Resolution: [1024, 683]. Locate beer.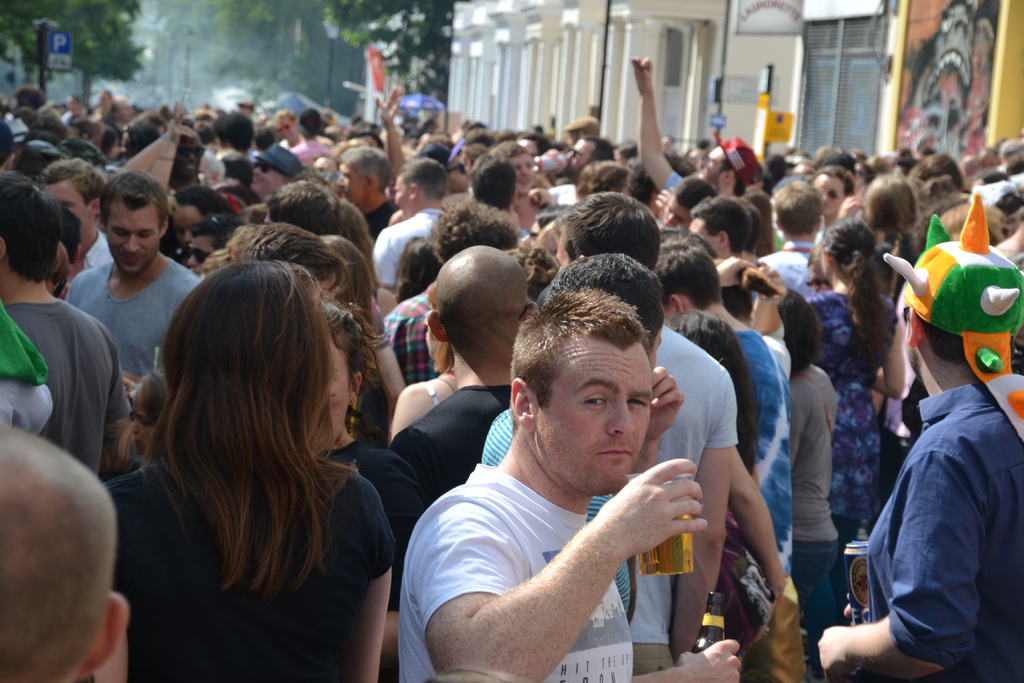
crop(844, 541, 870, 623).
